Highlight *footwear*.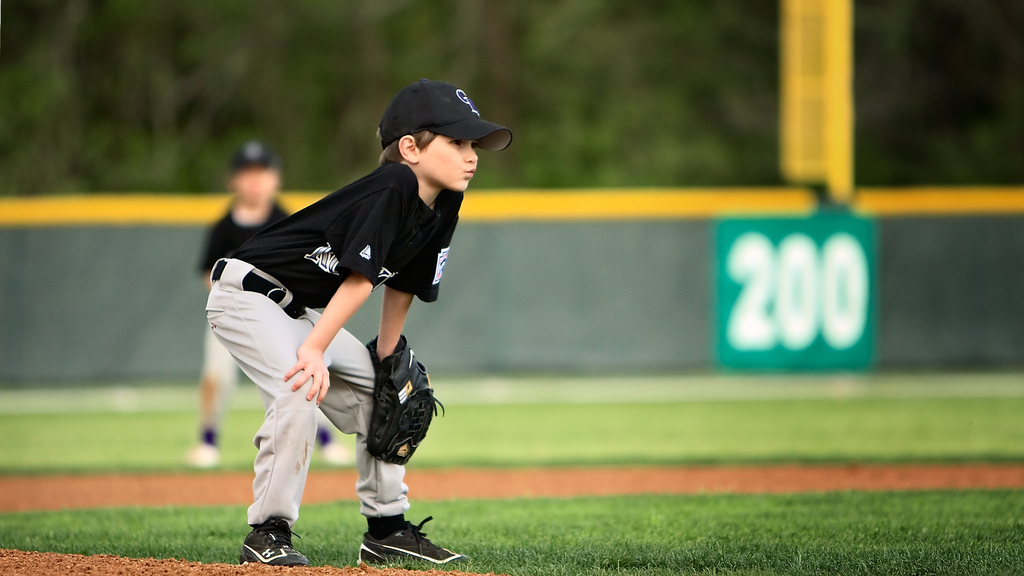
Highlighted region: rect(232, 516, 287, 575).
